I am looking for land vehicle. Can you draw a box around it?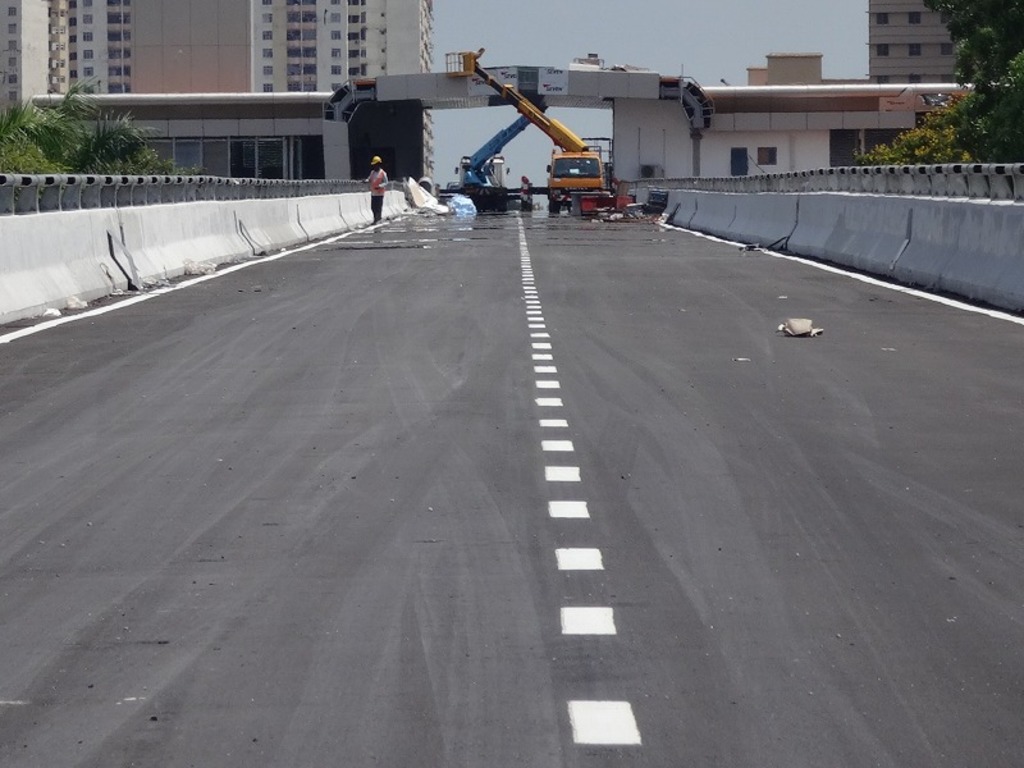
Sure, the bounding box is 449,88,547,207.
